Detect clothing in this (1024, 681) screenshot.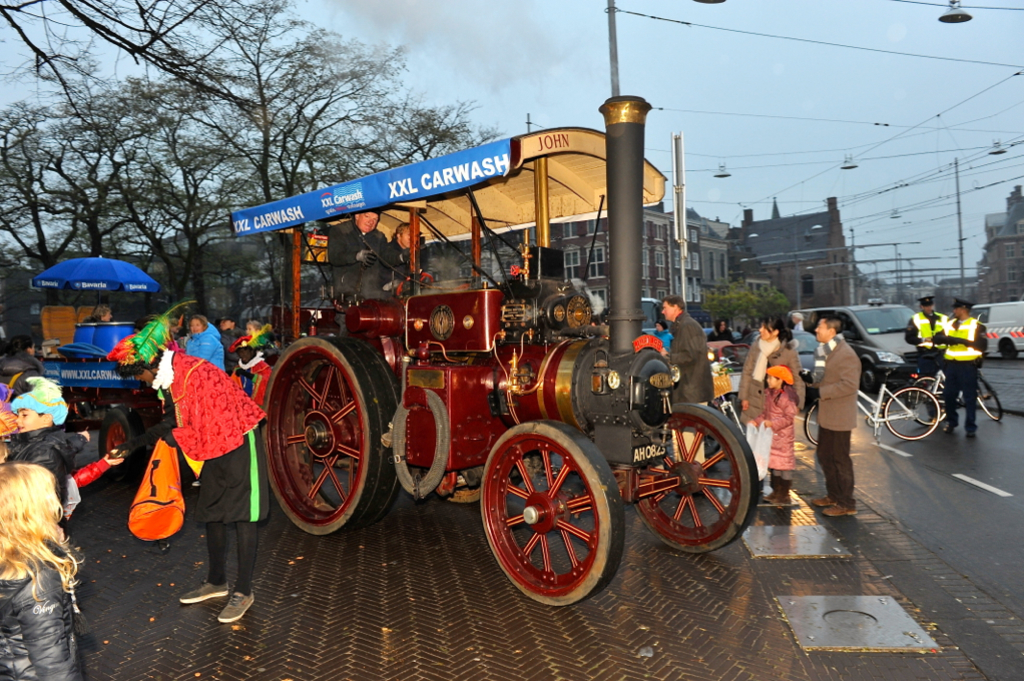
Detection: {"x1": 665, "y1": 313, "x2": 716, "y2": 474}.
